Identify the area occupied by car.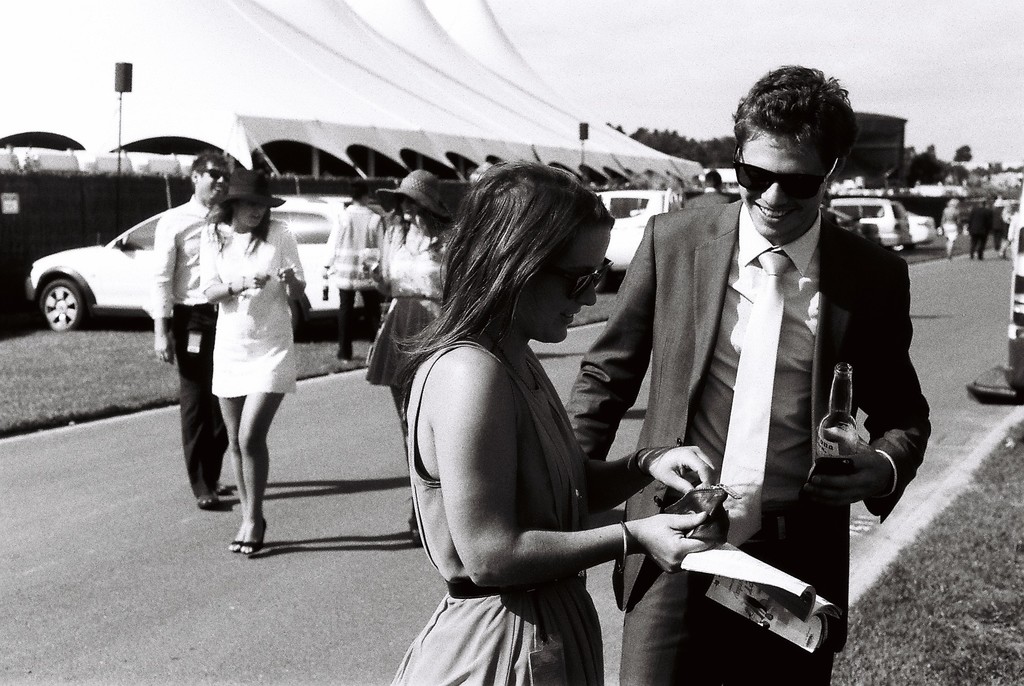
Area: BBox(893, 210, 935, 252).
